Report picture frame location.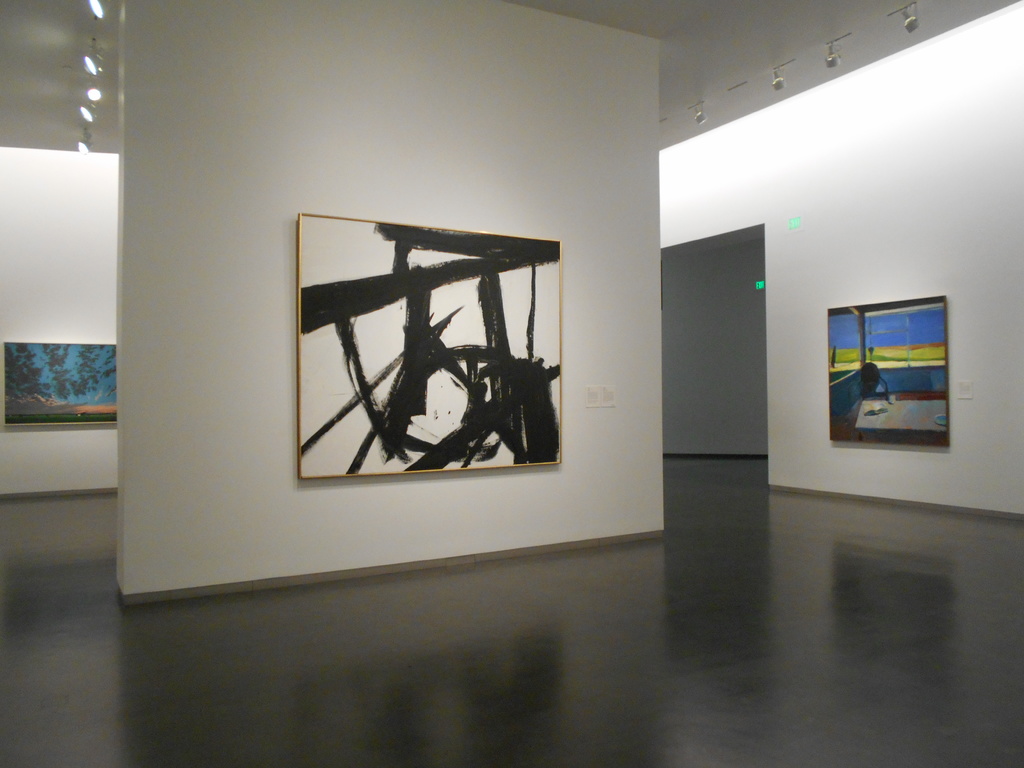
Report: (297,213,563,480).
